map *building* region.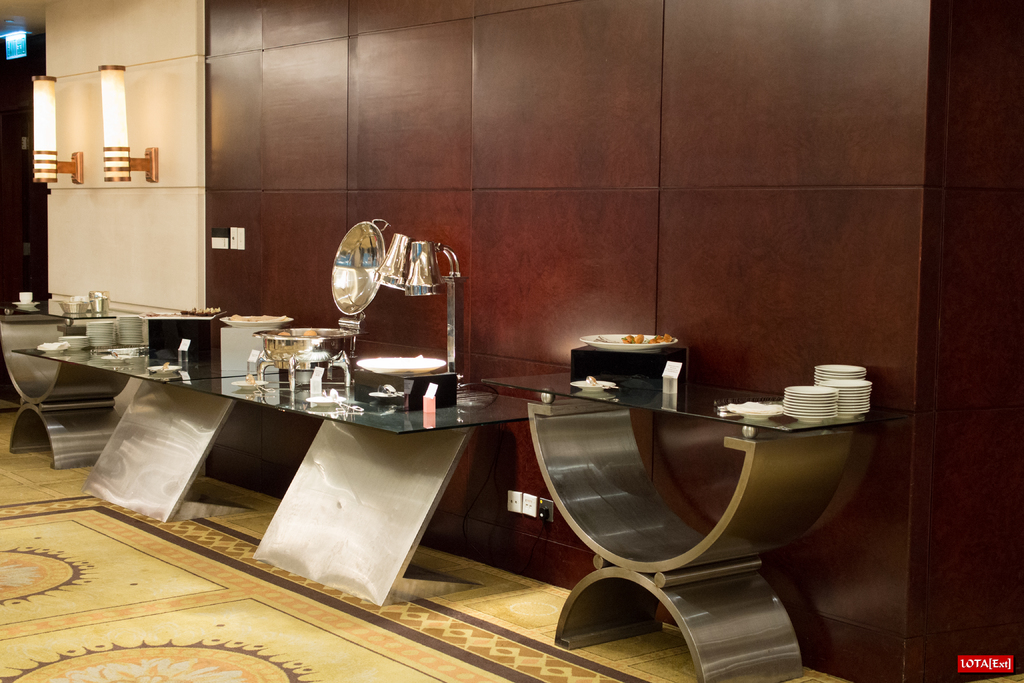
Mapped to [left=0, top=0, right=1023, bottom=680].
